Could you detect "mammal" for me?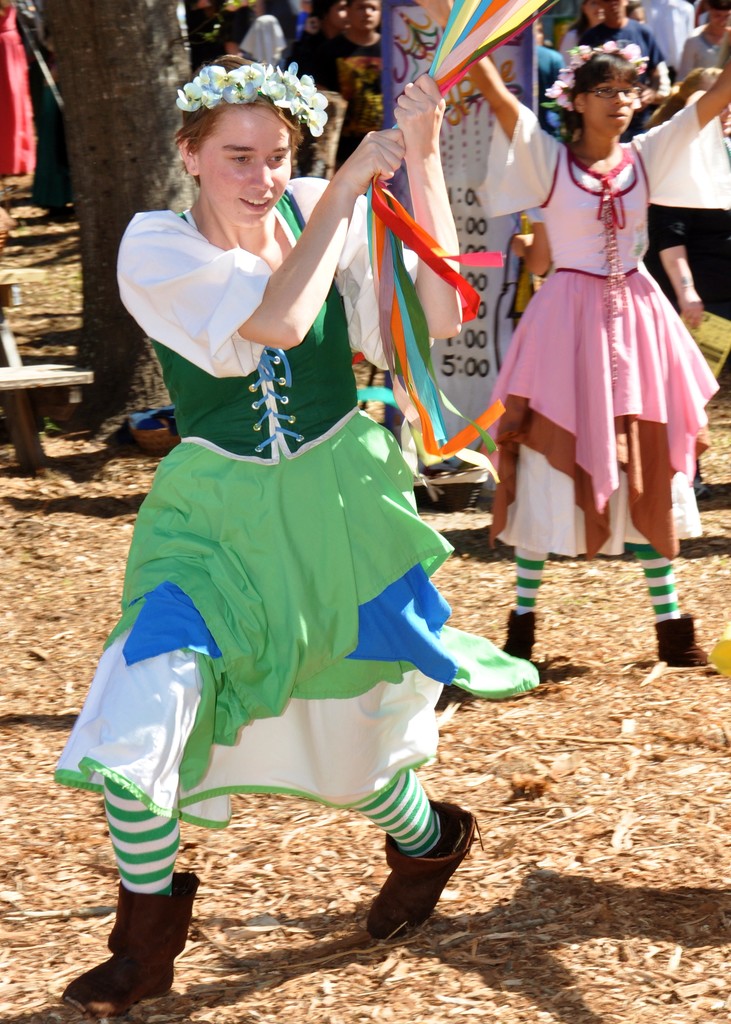
Detection result: <region>552, 2, 601, 67</region>.
